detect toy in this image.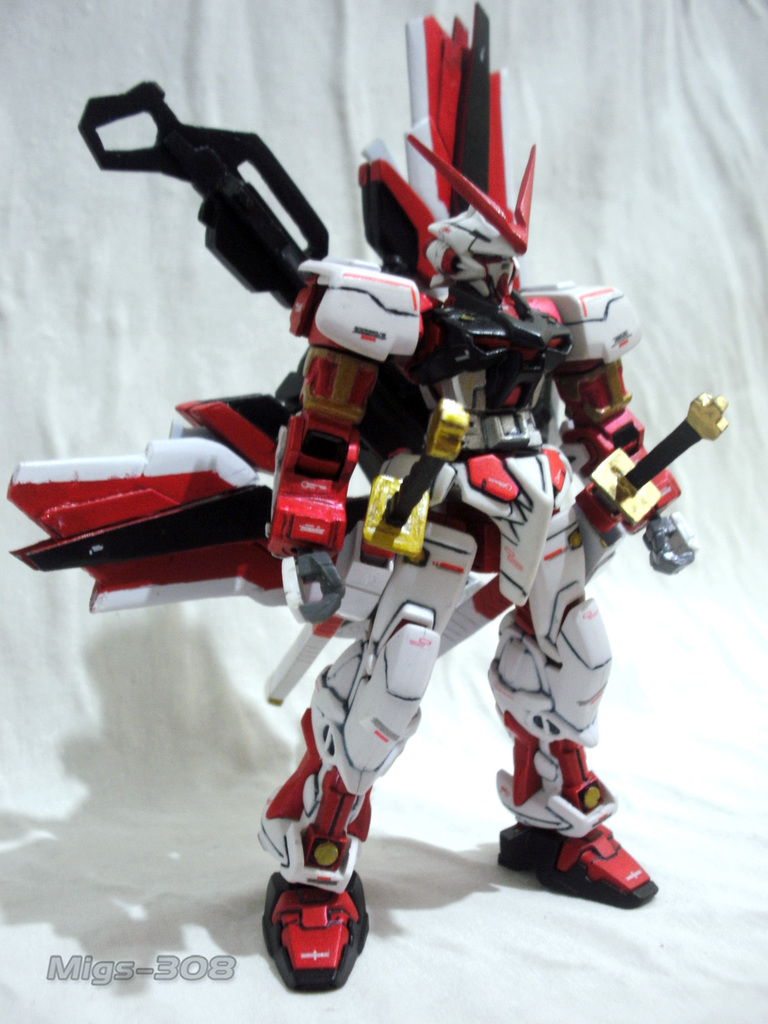
Detection: 2,0,724,996.
